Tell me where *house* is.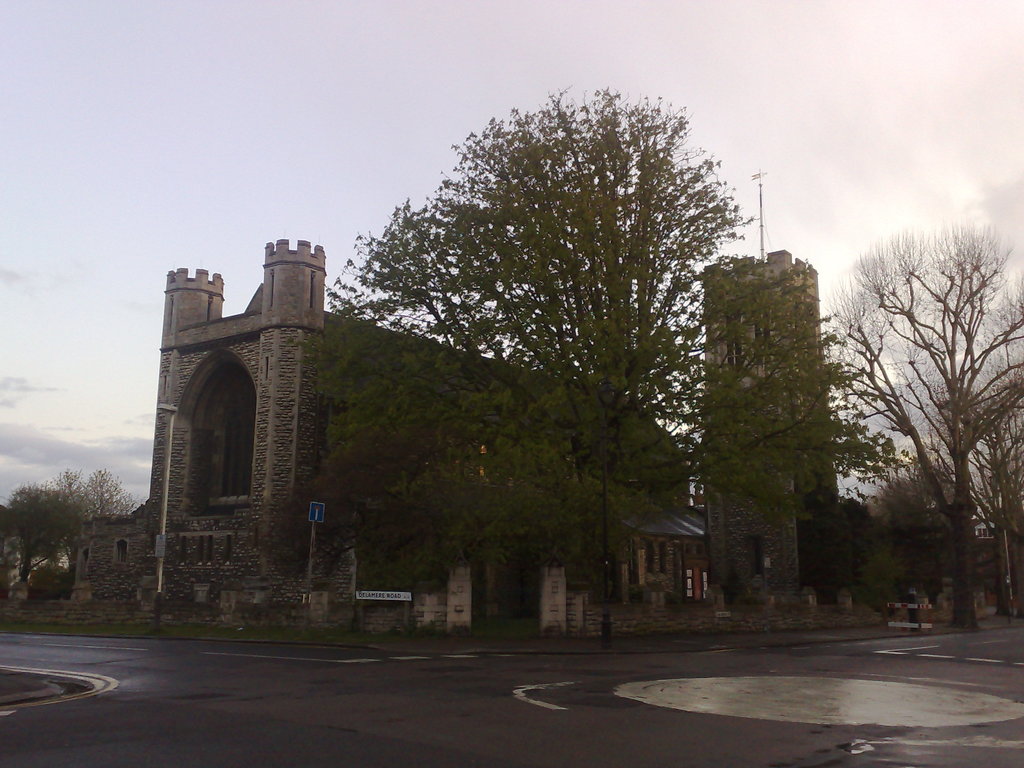
*house* is at box(151, 228, 689, 600).
